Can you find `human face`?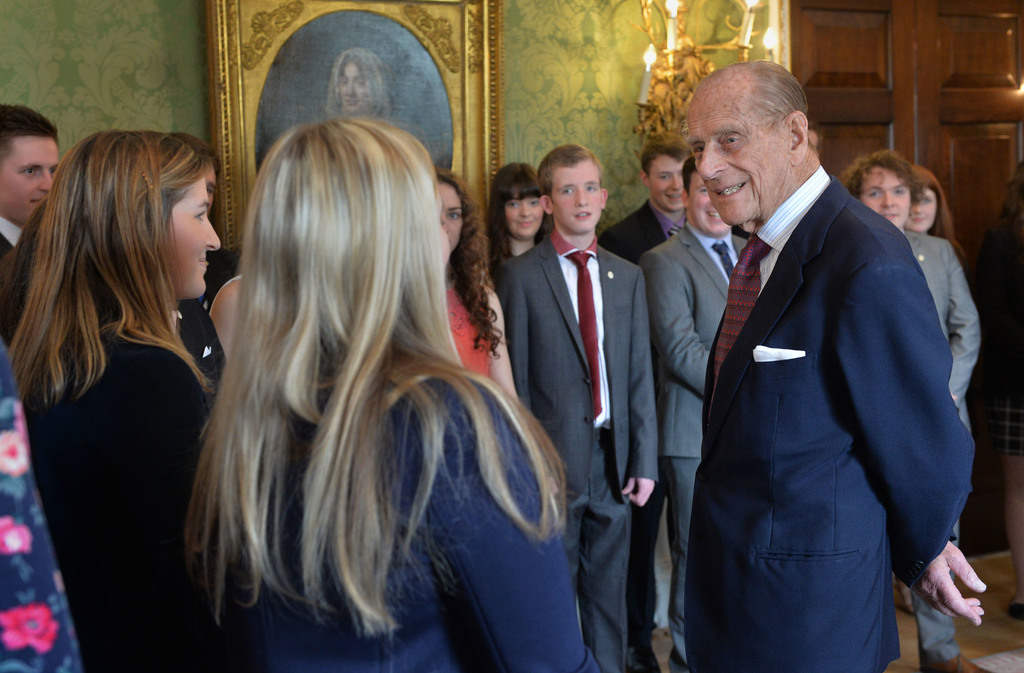
Yes, bounding box: <bbox>166, 167, 223, 295</bbox>.
